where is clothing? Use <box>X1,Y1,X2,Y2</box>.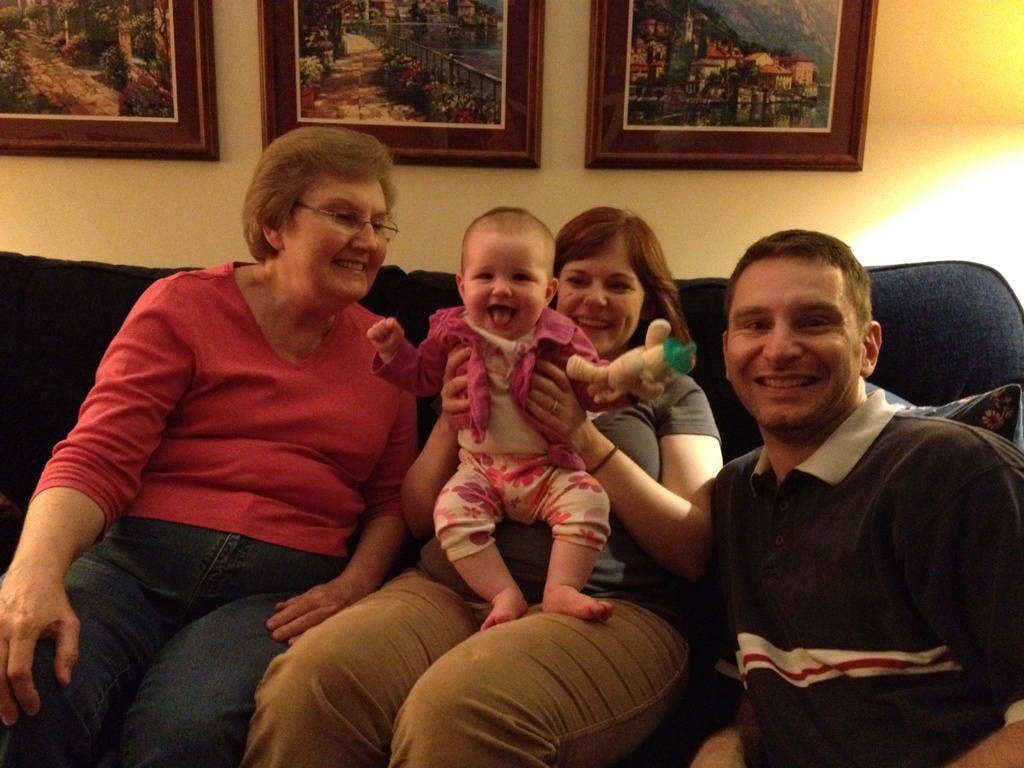
<box>239,371,722,767</box>.
